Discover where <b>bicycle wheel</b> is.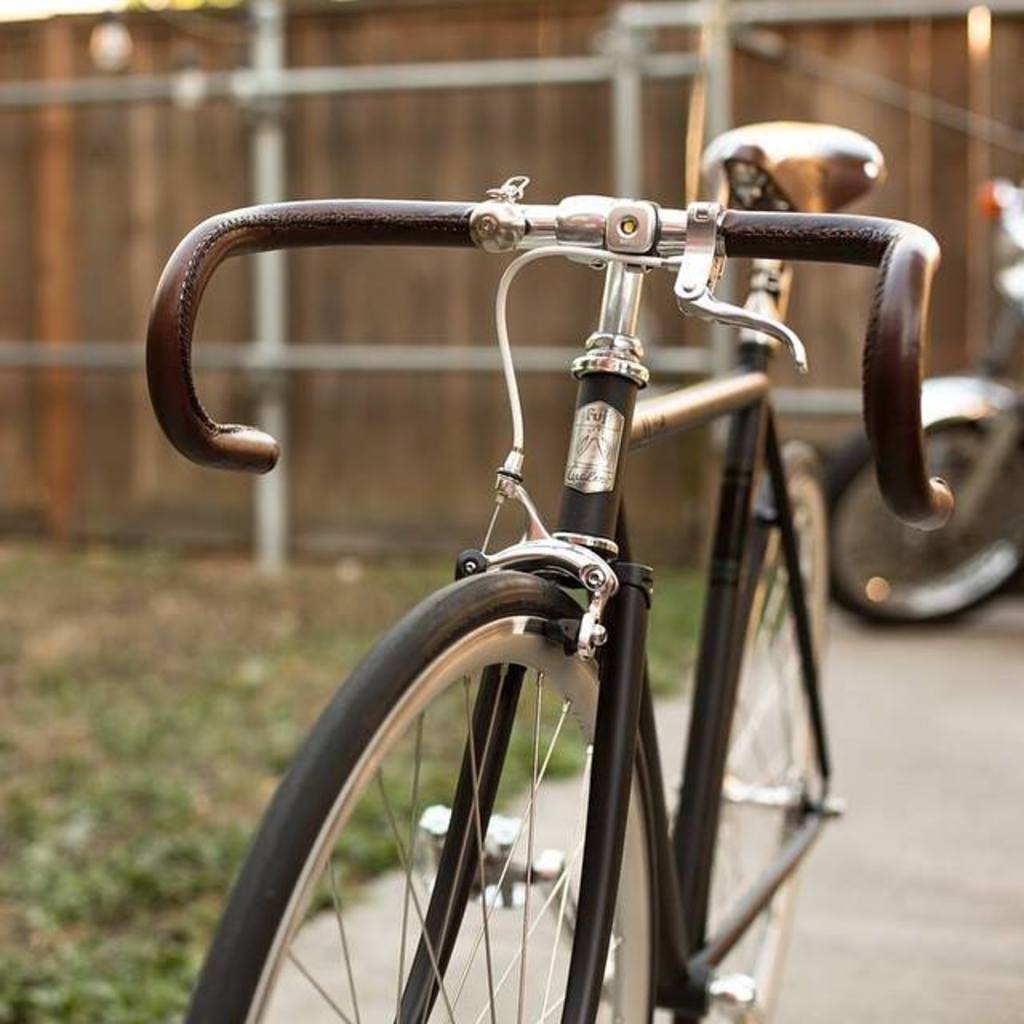
Discovered at [x1=712, y1=456, x2=821, y2=1022].
